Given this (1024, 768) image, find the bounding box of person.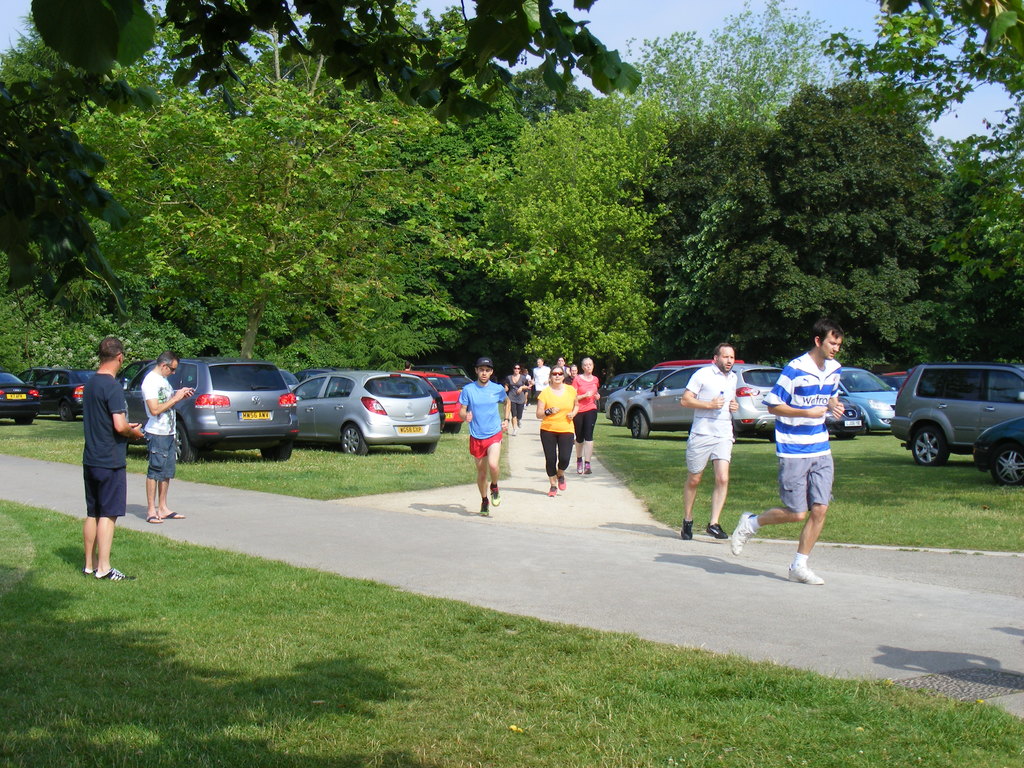
141/348/194/524.
